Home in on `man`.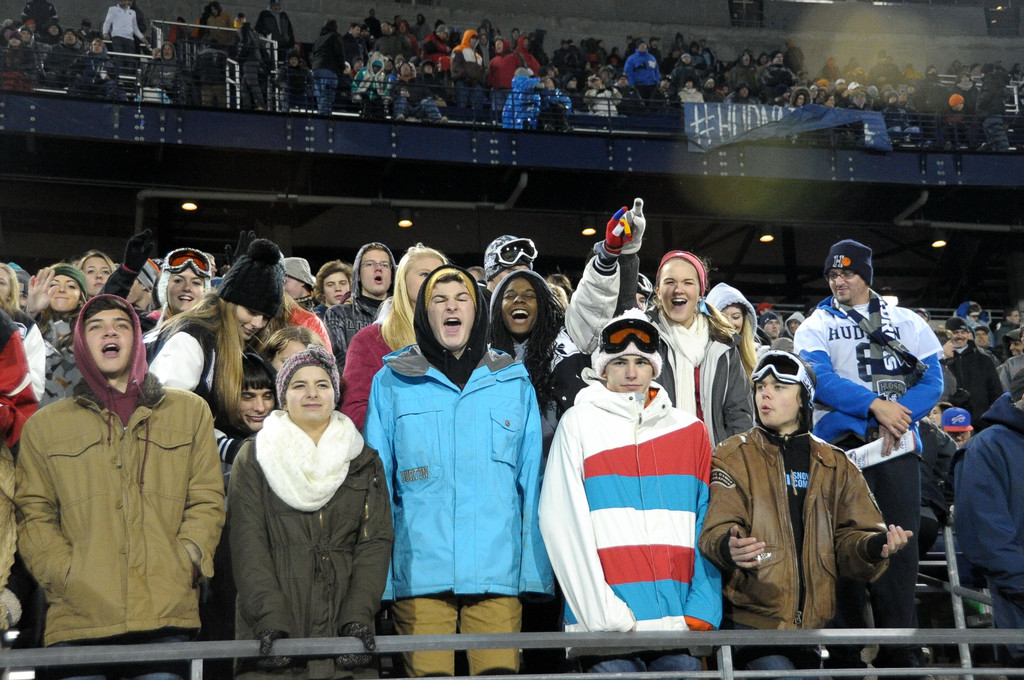
Homed in at x1=236, y1=352, x2=277, y2=428.
